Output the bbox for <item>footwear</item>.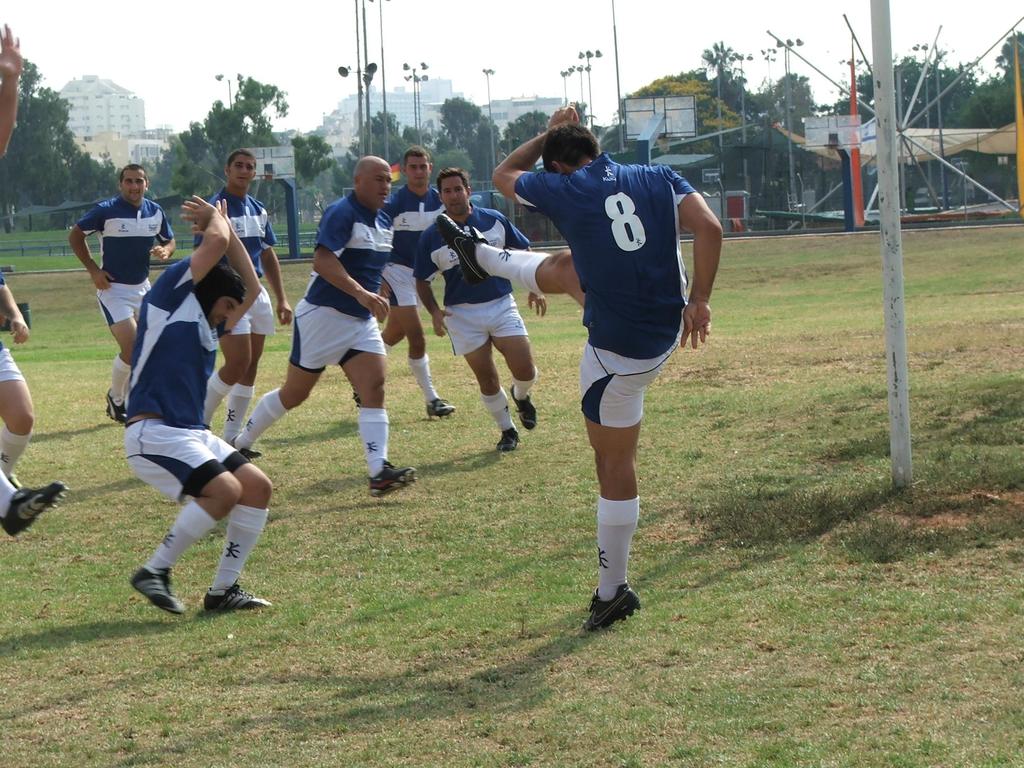
locate(204, 583, 271, 611).
